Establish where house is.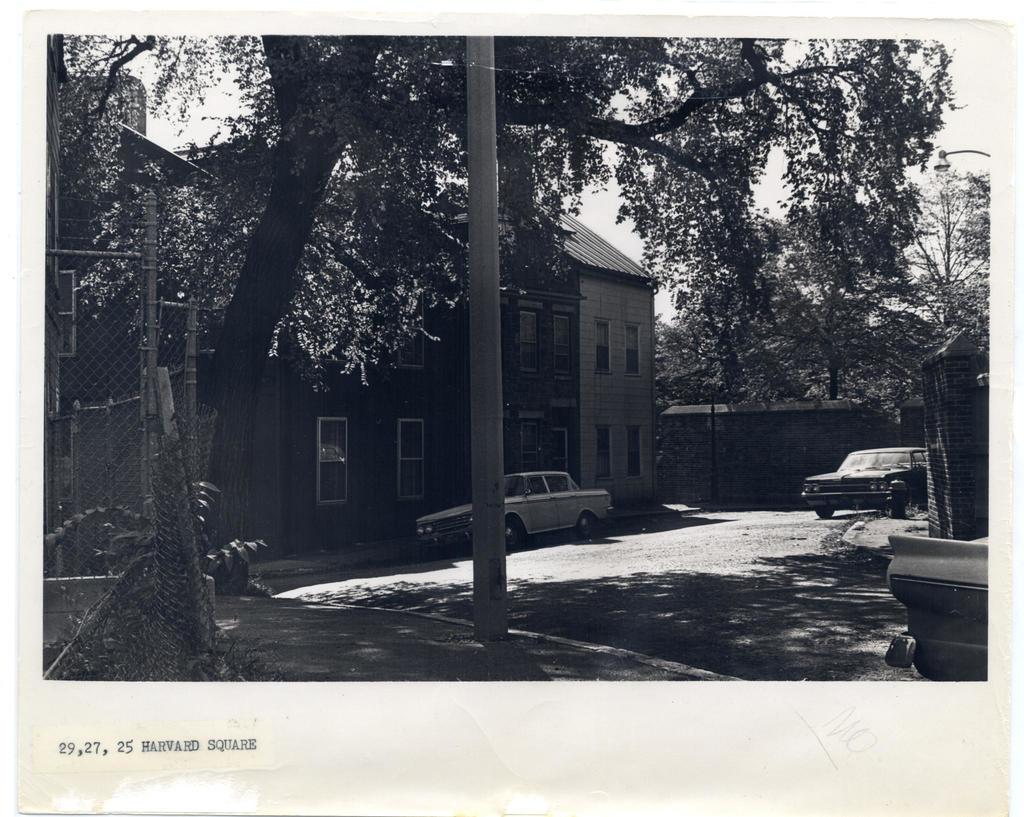
Established at 166, 122, 700, 565.
